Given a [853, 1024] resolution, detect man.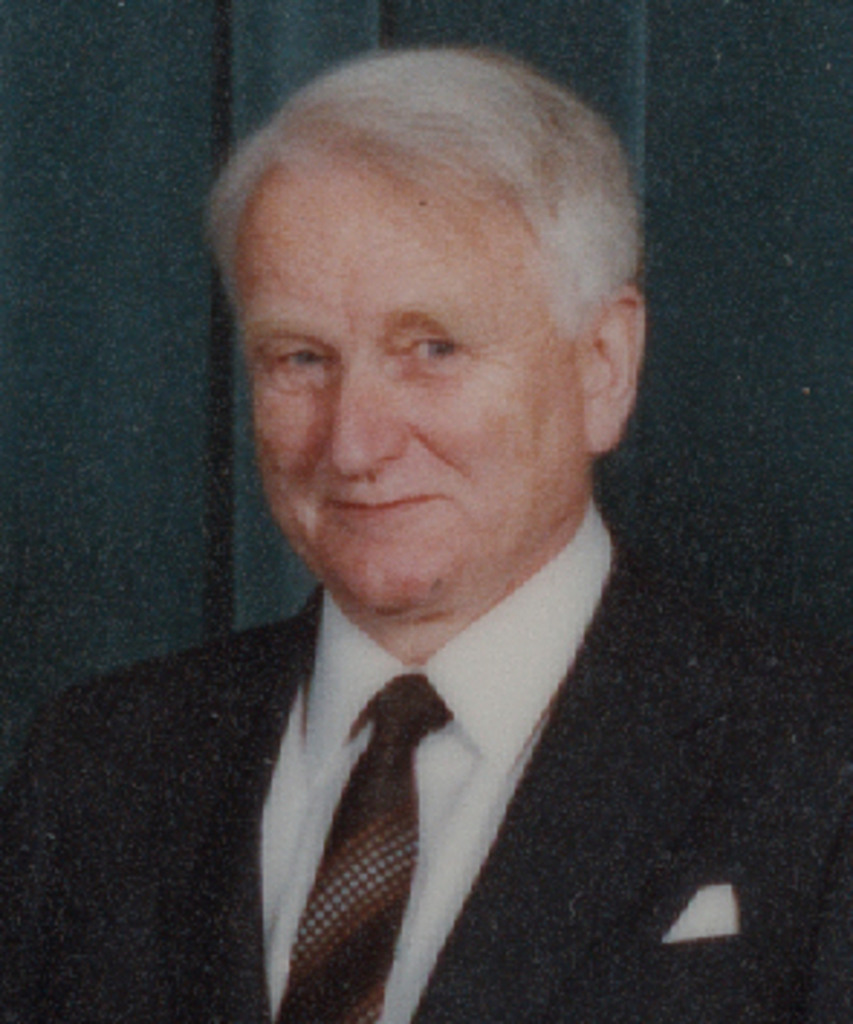
[x1=67, y1=72, x2=760, y2=1023].
